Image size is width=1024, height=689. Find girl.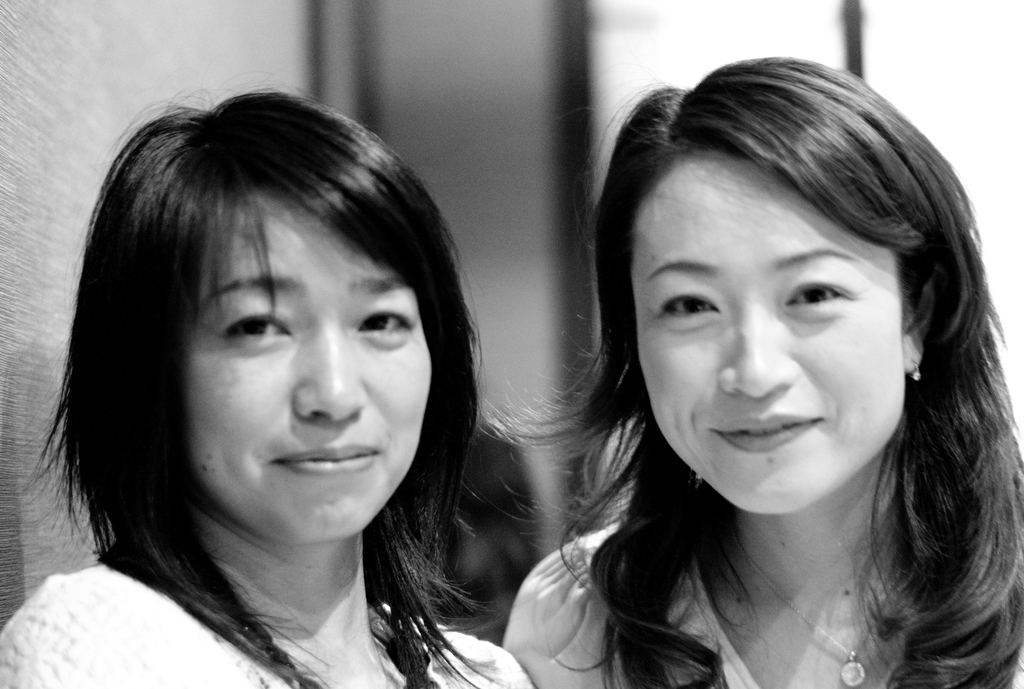
left=508, top=46, right=1023, bottom=688.
